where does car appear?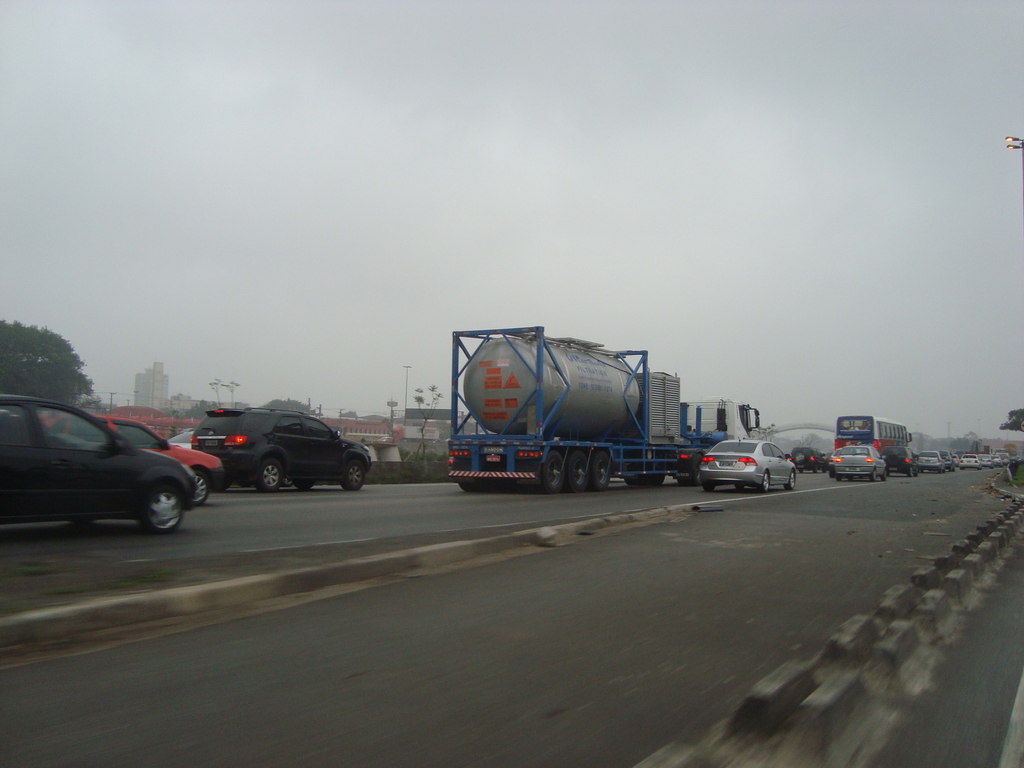
Appears at Rect(188, 408, 372, 494).
